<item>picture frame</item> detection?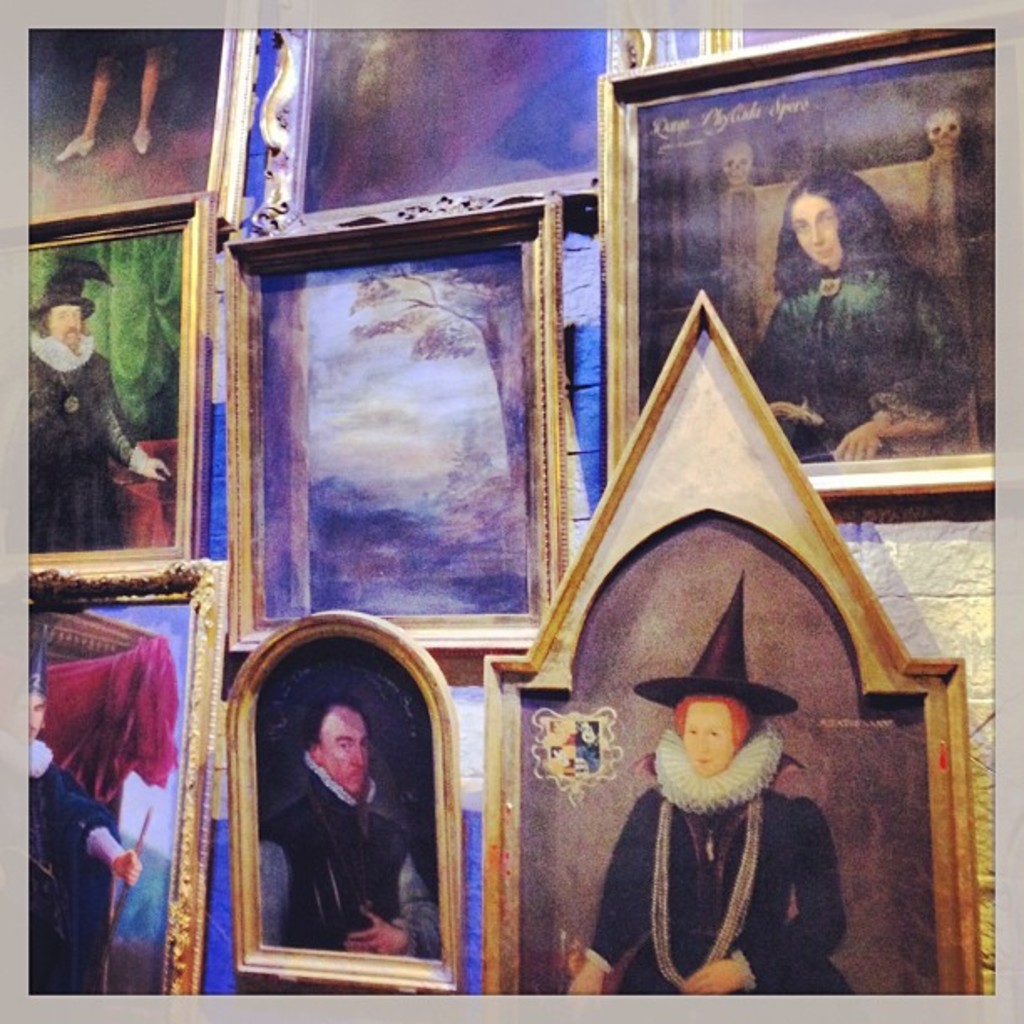
bbox=[22, 187, 212, 564]
